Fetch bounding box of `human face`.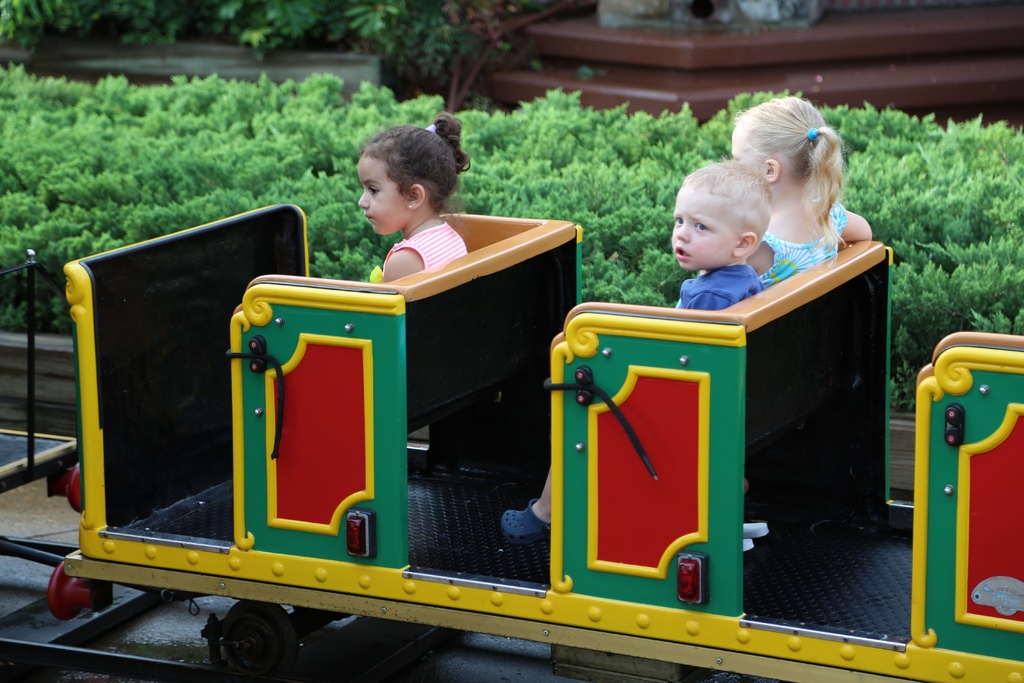
Bbox: left=362, top=156, right=425, bottom=231.
